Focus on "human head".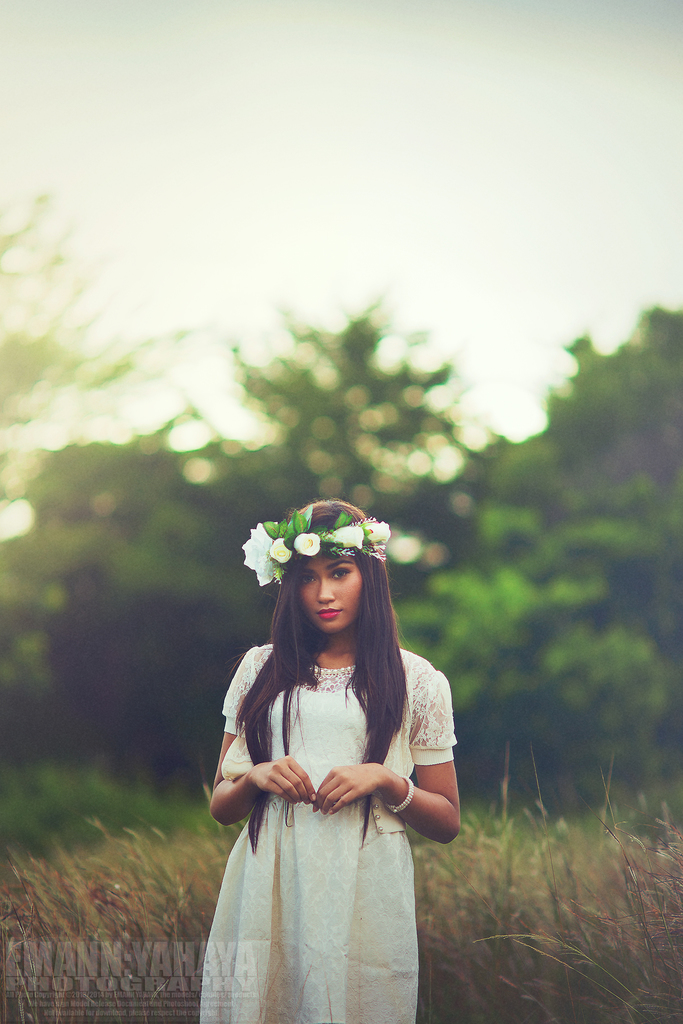
Focused at bbox=(243, 501, 407, 666).
